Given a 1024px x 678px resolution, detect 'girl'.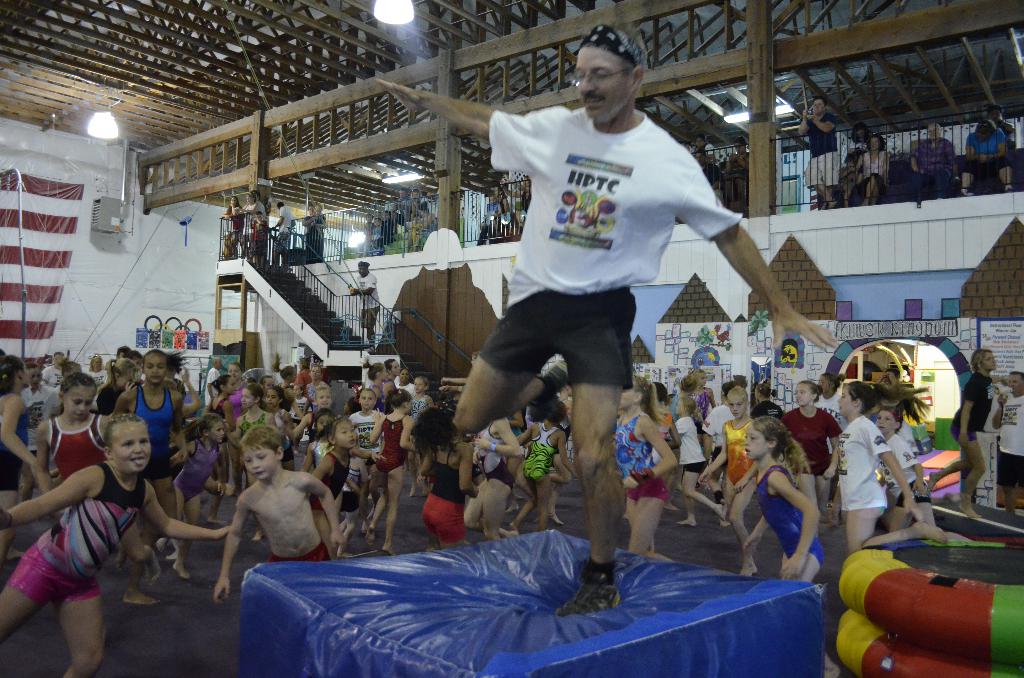
BBox(35, 360, 115, 469).
